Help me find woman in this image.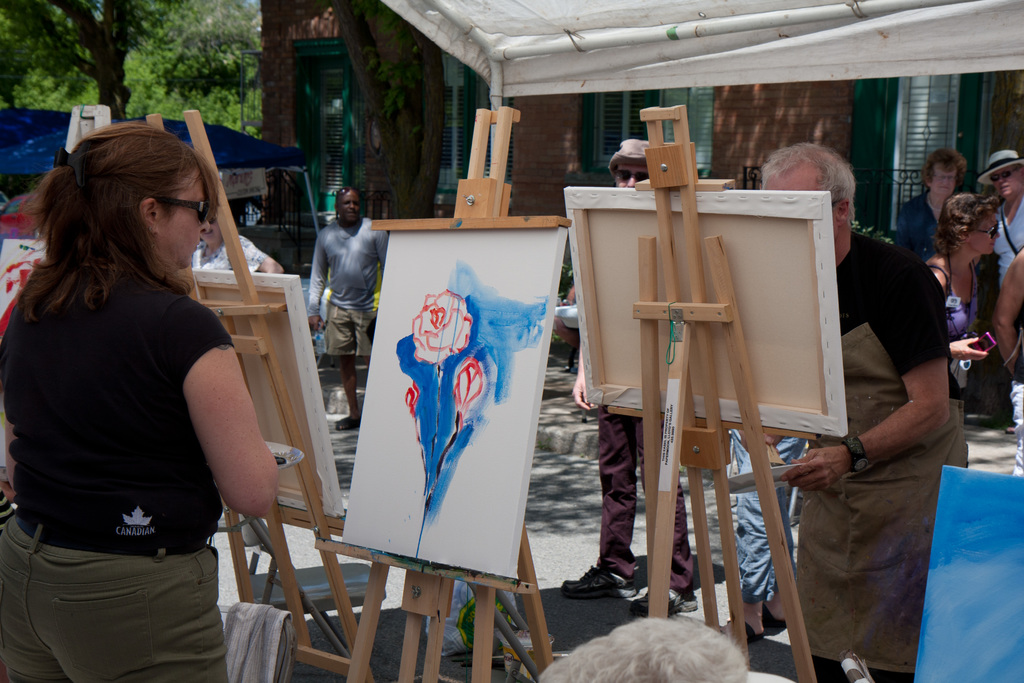
Found it: {"x1": 893, "y1": 152, "x2": 967, "y2": 256}.
